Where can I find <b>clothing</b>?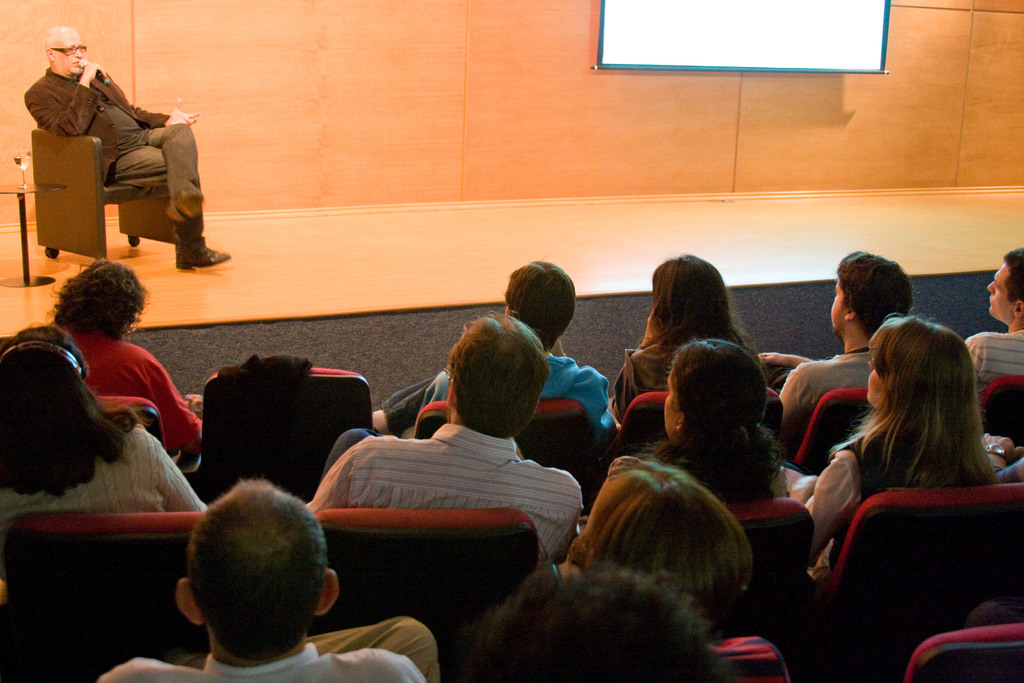
You can find it at box(967, 325, 1023, 388).
